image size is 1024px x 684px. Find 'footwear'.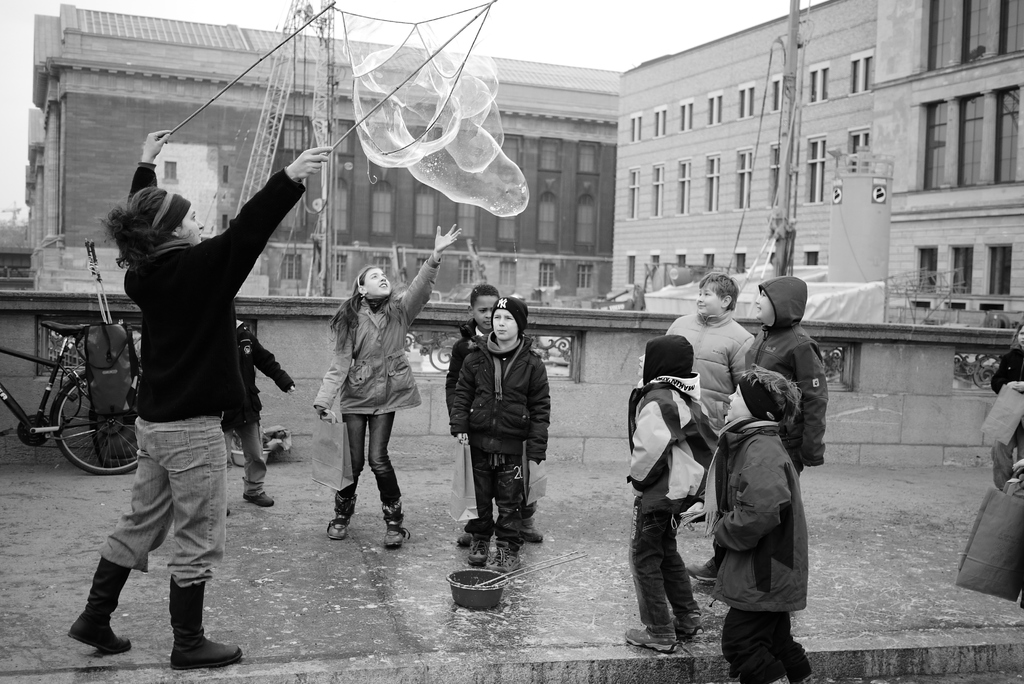
rect(321, 520, 351, 542).
